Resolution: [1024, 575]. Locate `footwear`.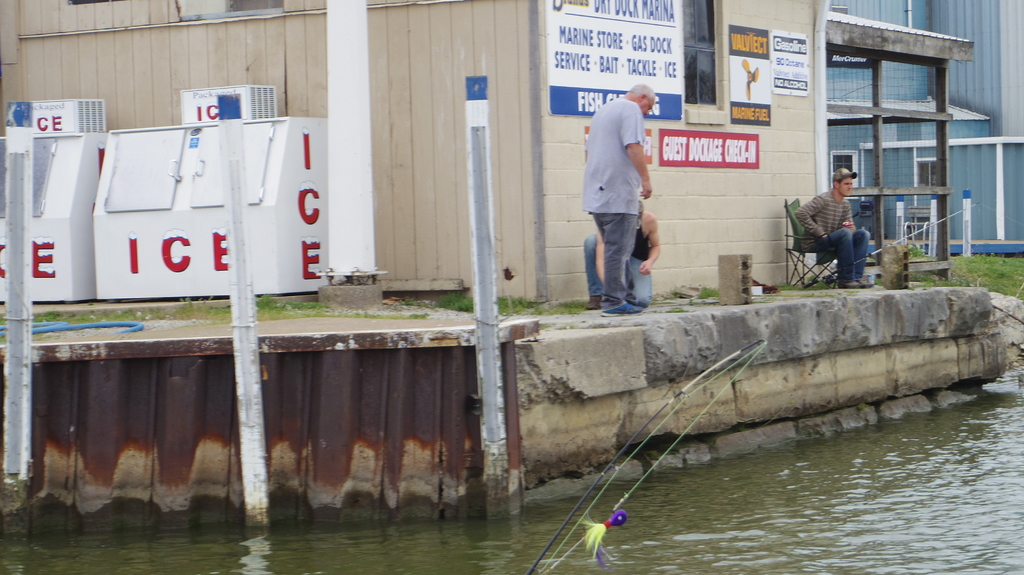
left=840, top=278, right=860, bottom=289.
